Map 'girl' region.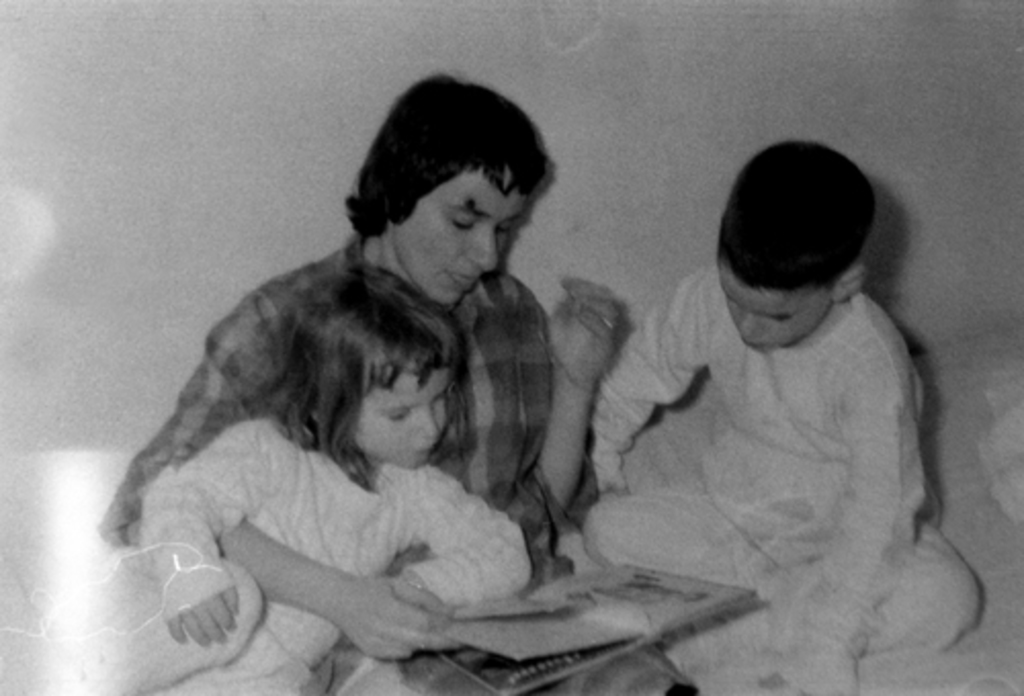
Mapped to l=84, t=270, r=532, b=694.
